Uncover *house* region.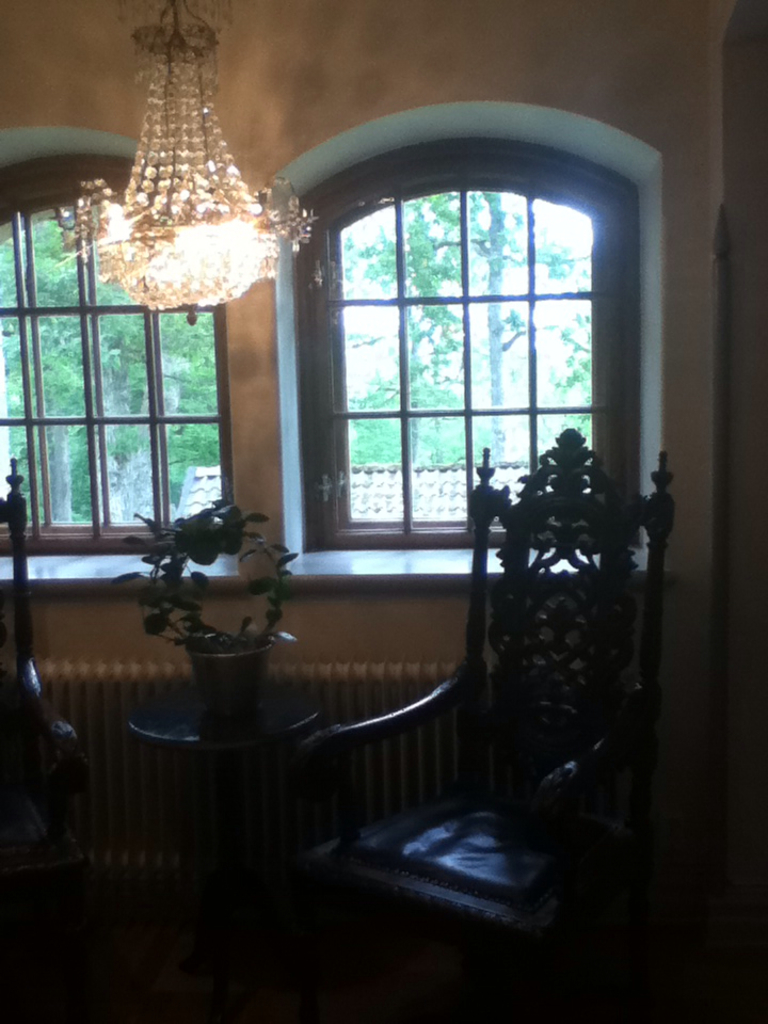
Uncovered: box=[0, 0, 767, 1023].
